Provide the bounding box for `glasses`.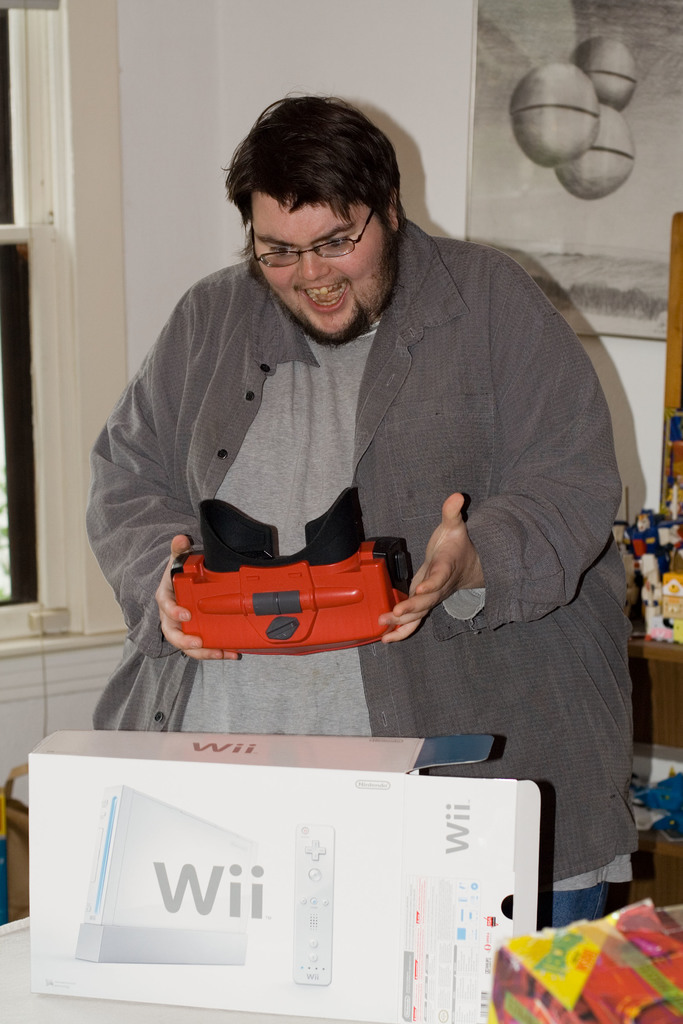
bbox=(254, 213, 392, 254).
